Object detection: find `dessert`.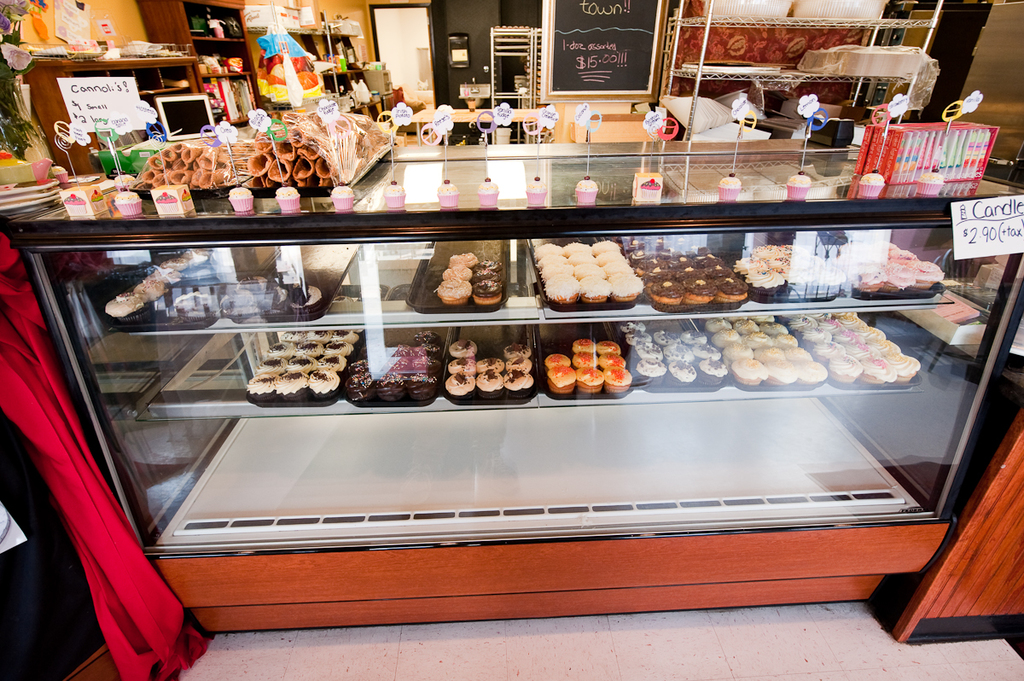
region(858, 329, 886, 351).
